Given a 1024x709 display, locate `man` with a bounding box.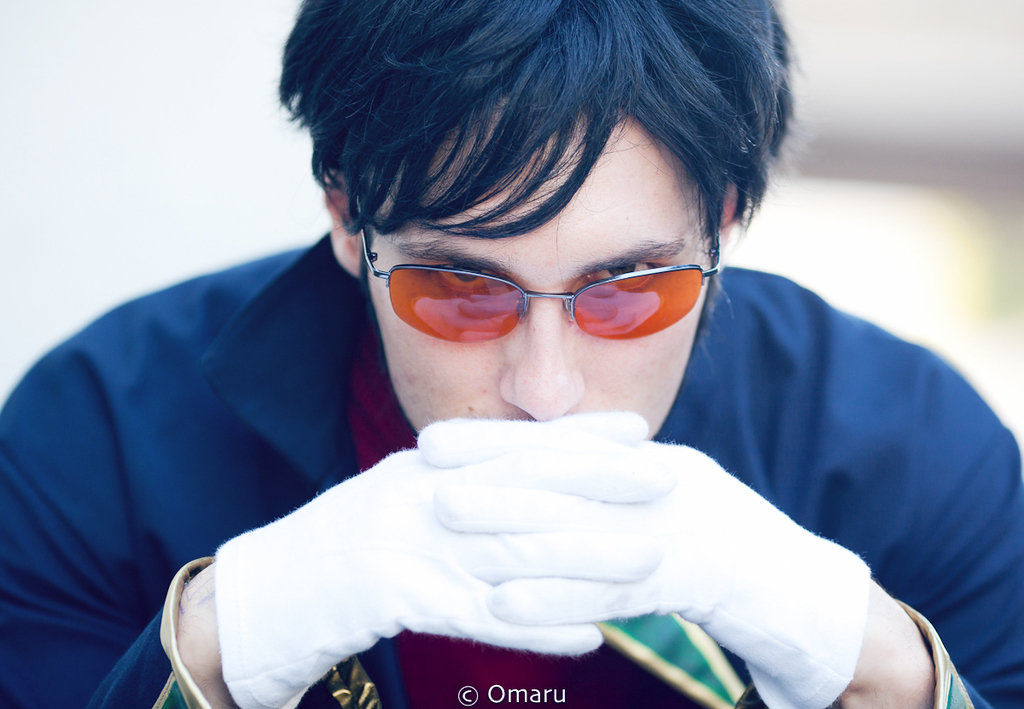
Located: region(45, 29, 1023, 701).
